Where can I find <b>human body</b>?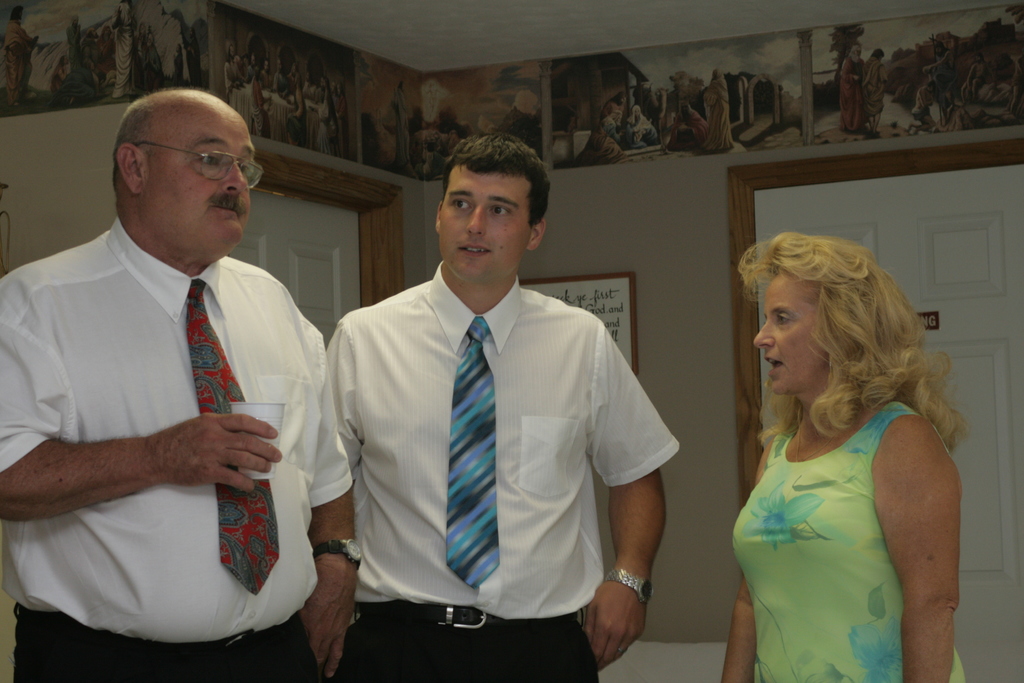
You can find it at select_region(3, 17, 38, 105).
